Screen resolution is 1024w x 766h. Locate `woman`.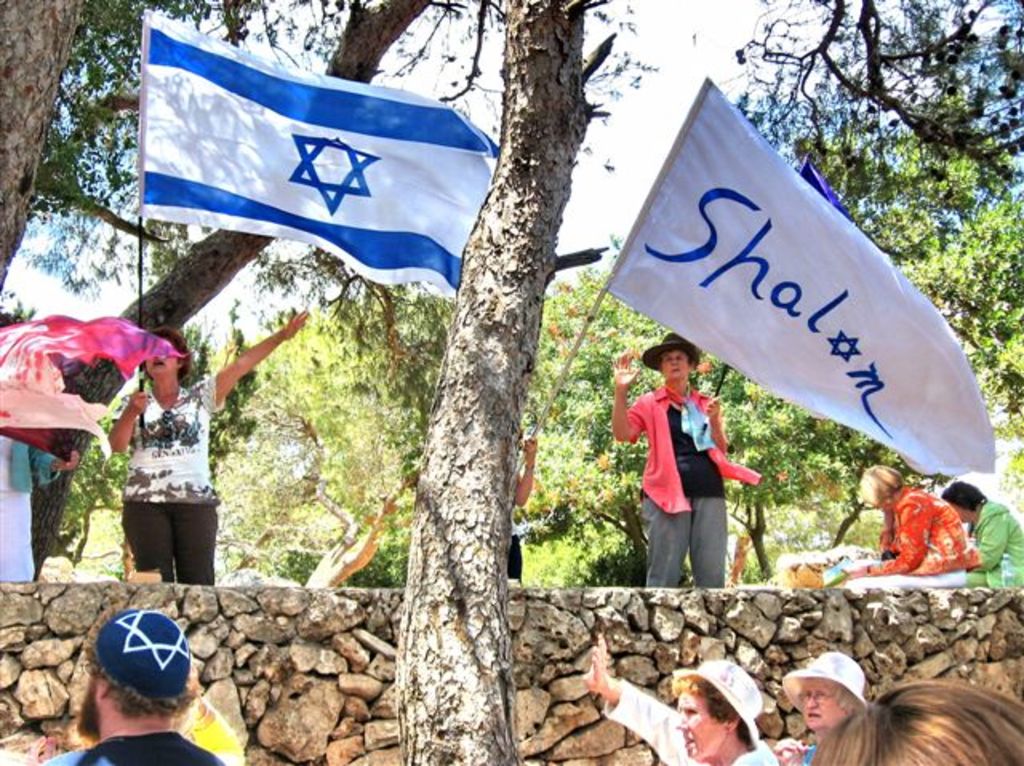
crop(587, 640, 770, 764).
